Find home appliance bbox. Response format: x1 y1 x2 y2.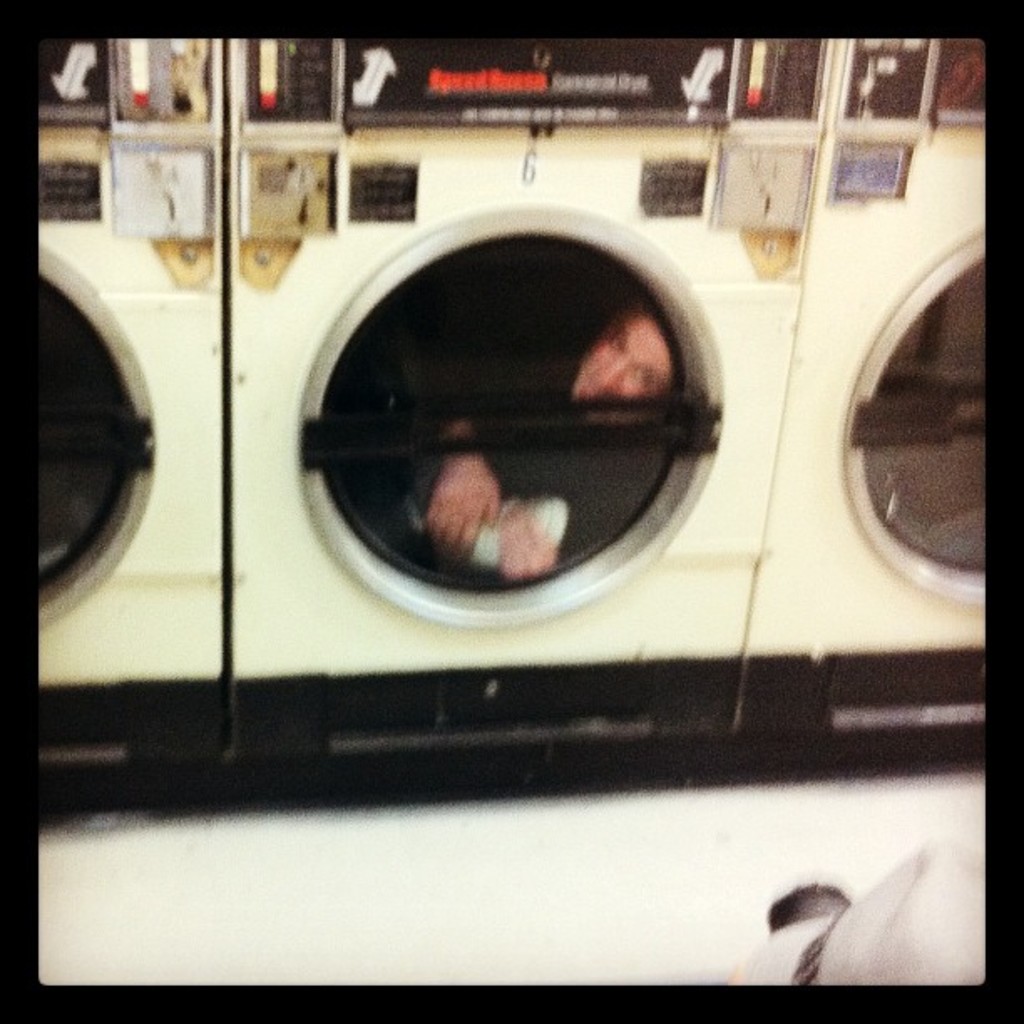
726 33 982 790.
